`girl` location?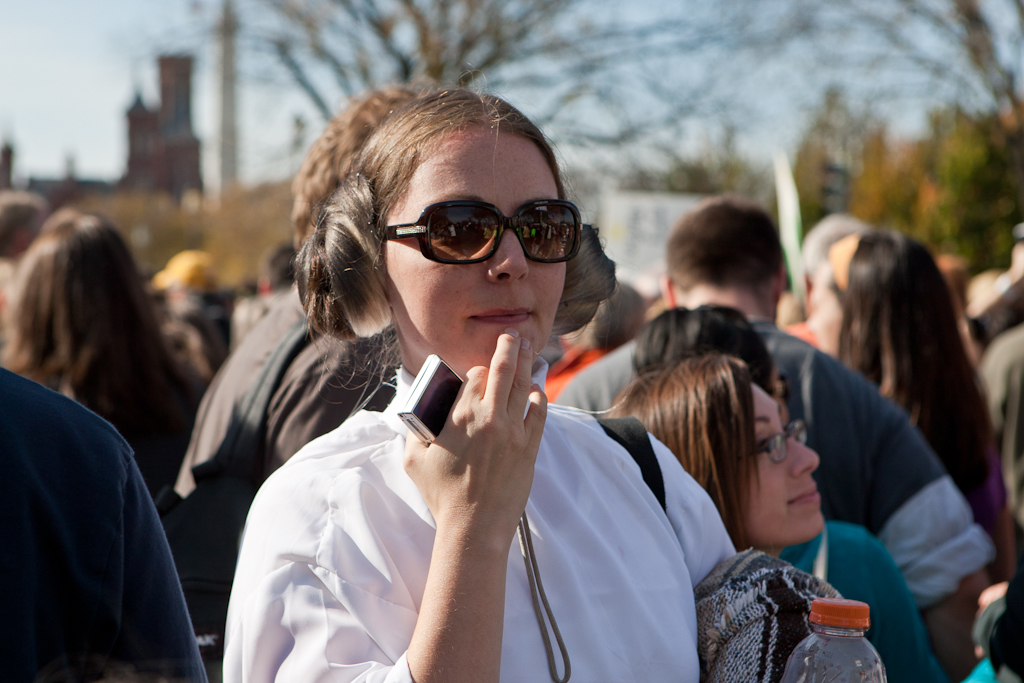
pyautogui.locateOnScreen(600, 346, 959, 682)
